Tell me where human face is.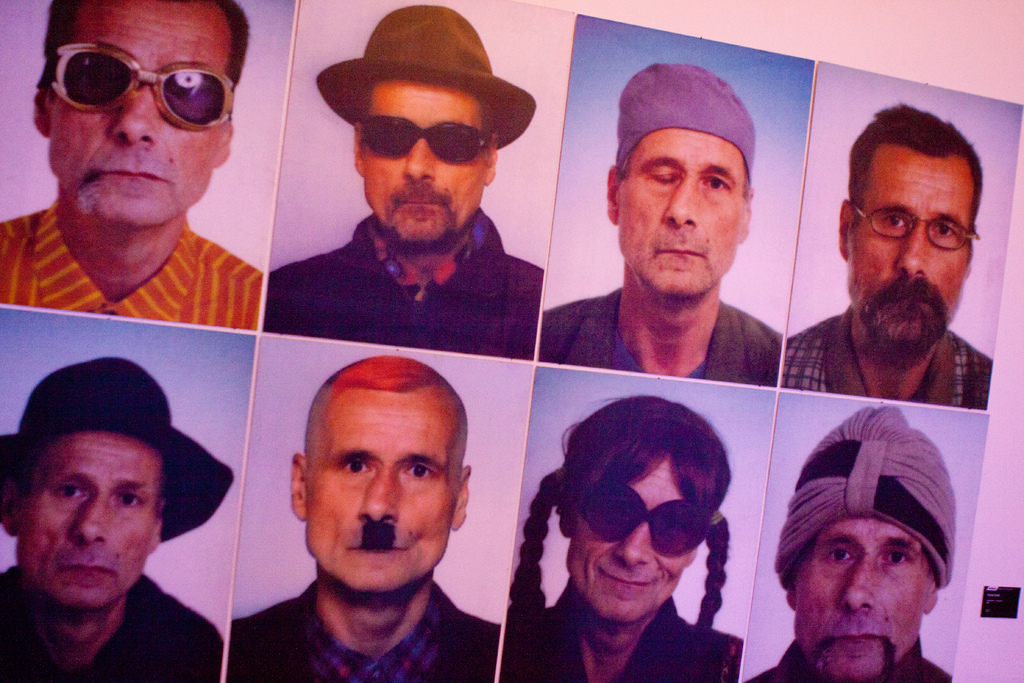
human face is at select_region(360, 78, 484, 243).
